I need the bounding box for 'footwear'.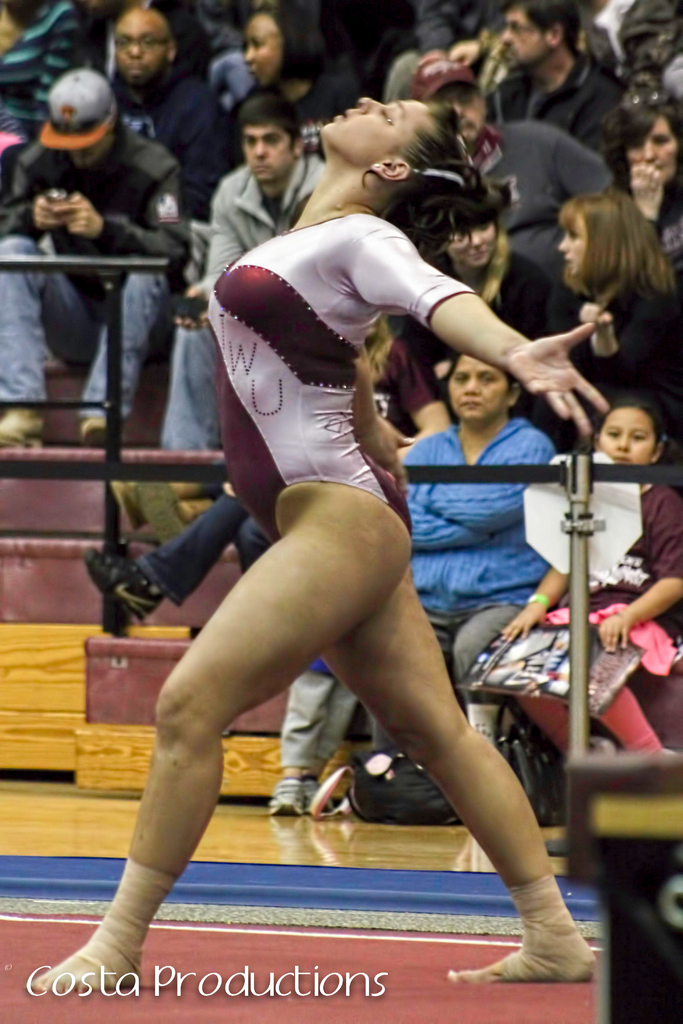
Here it is: [0,410,43,447].
